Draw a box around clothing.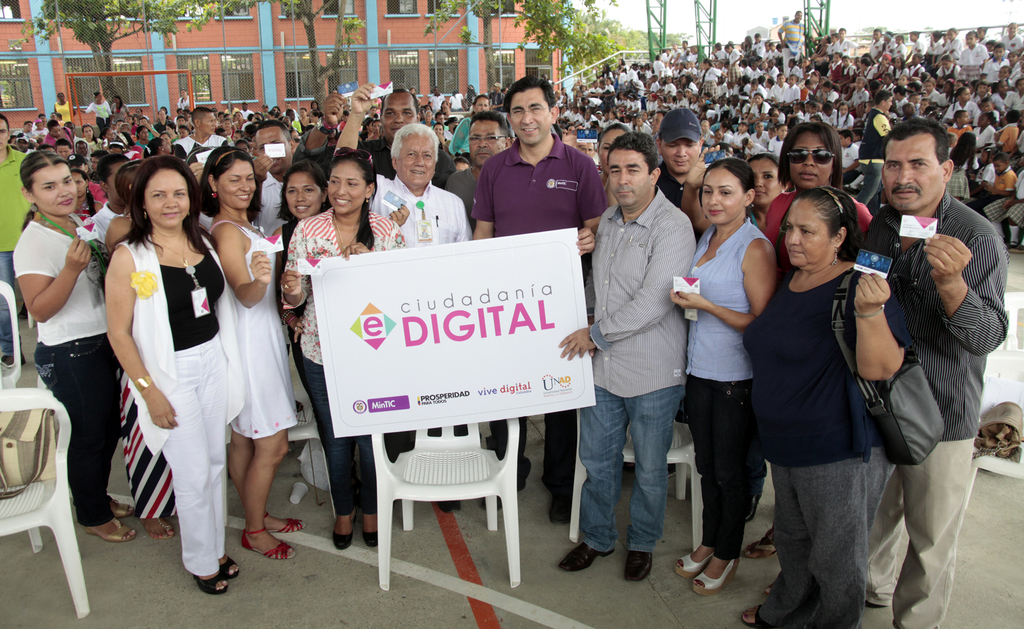
x1=471 y1=135 x2=608 y2=494.
